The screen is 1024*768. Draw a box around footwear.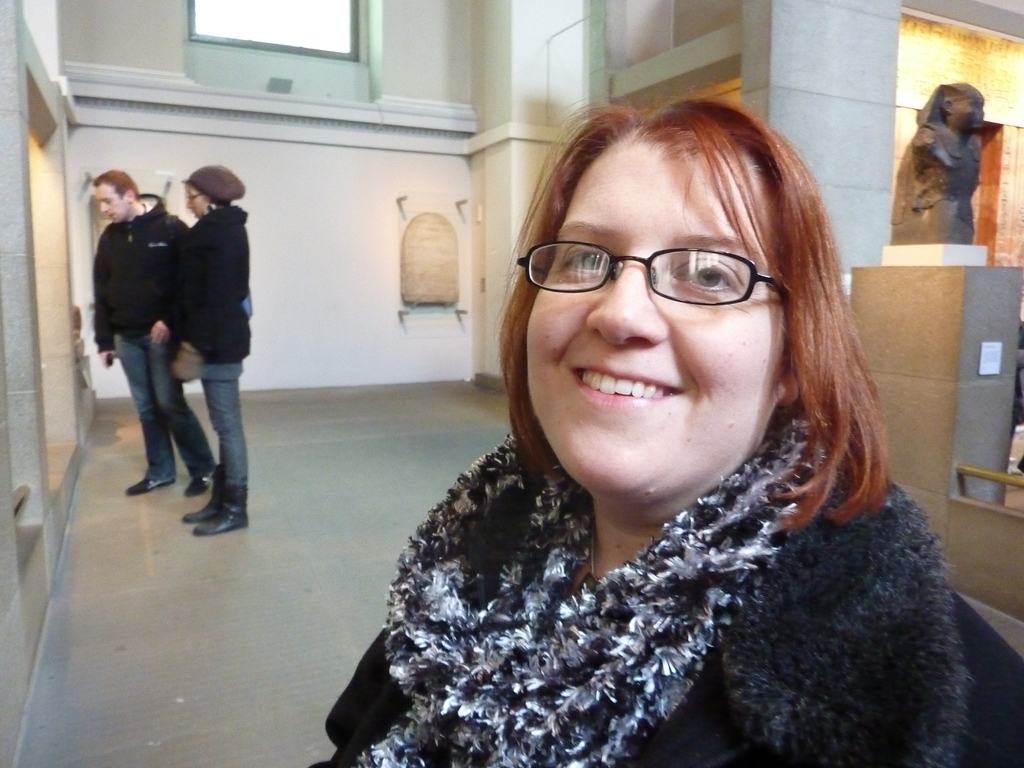
bbox(184, 470, 214, 494).
